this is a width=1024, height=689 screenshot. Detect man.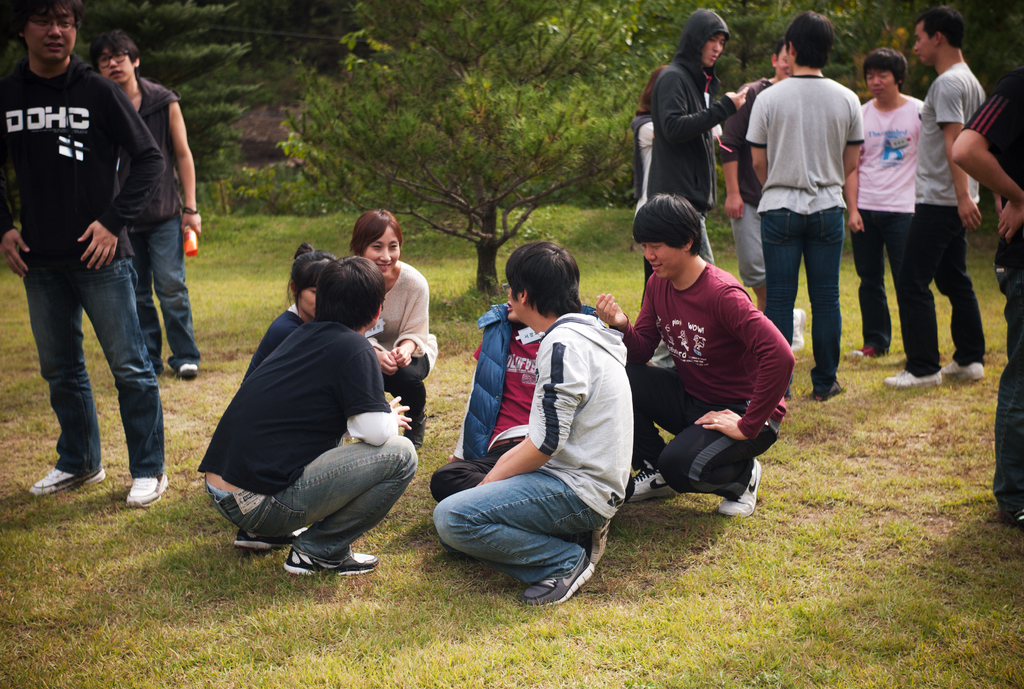
<bbox>84, 26, 204, 373</bbox>.
